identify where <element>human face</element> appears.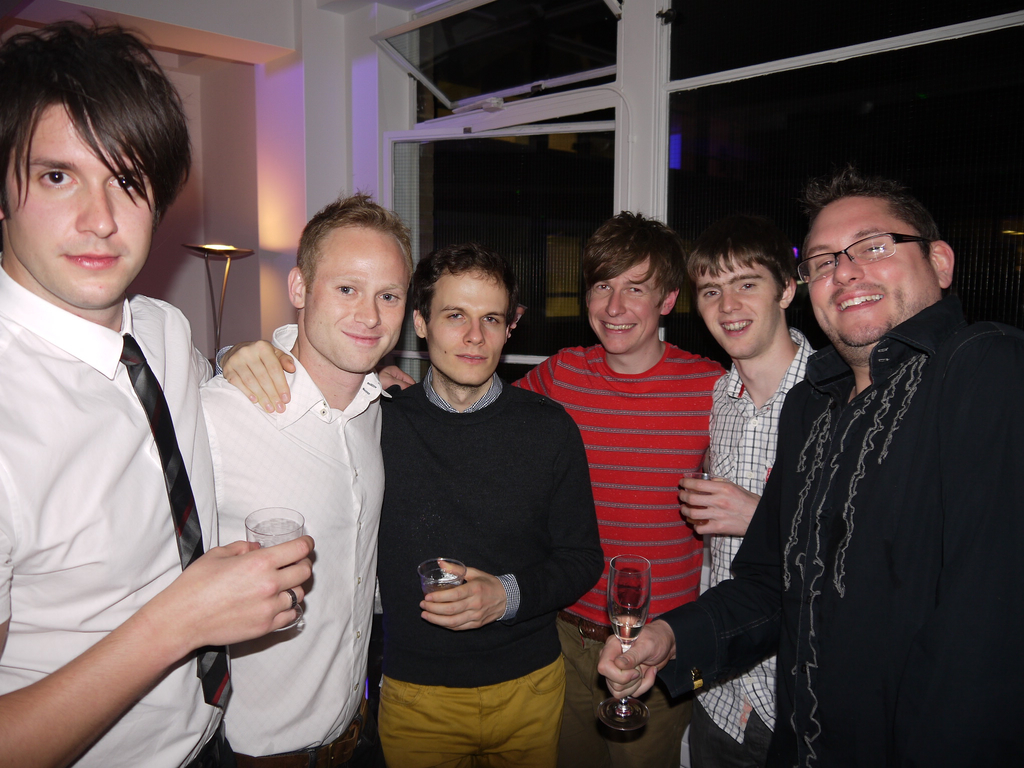
Appears at 700 264 785 360.
